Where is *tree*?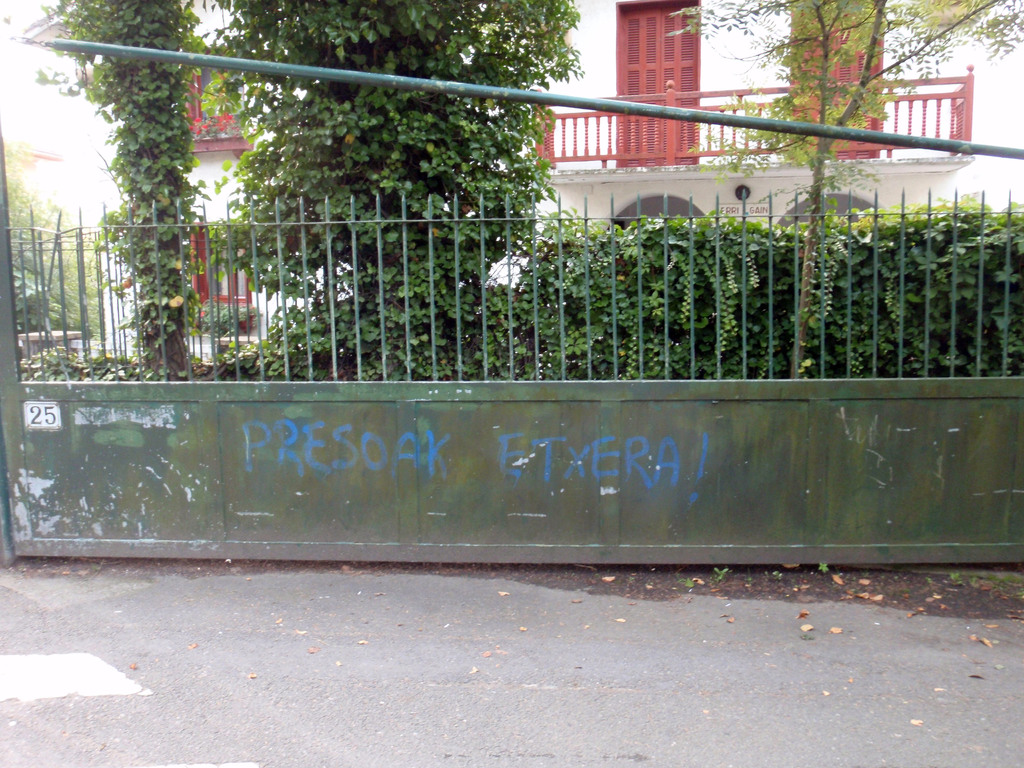
detection(37, 0, 584, 387).
